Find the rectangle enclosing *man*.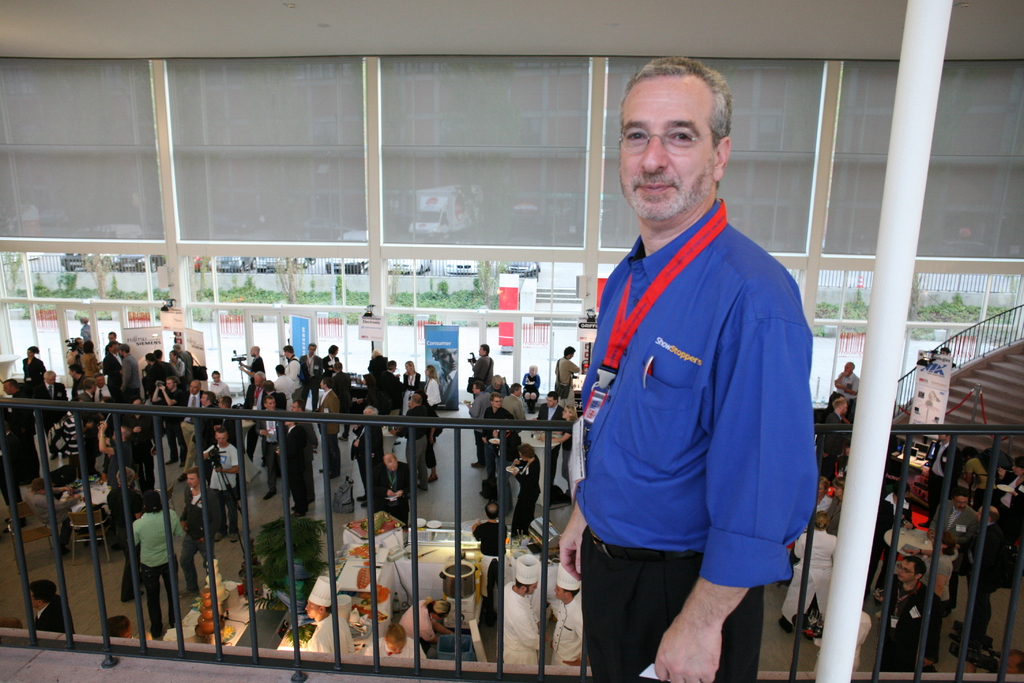
bbox=(124, 489, 196, 672).
